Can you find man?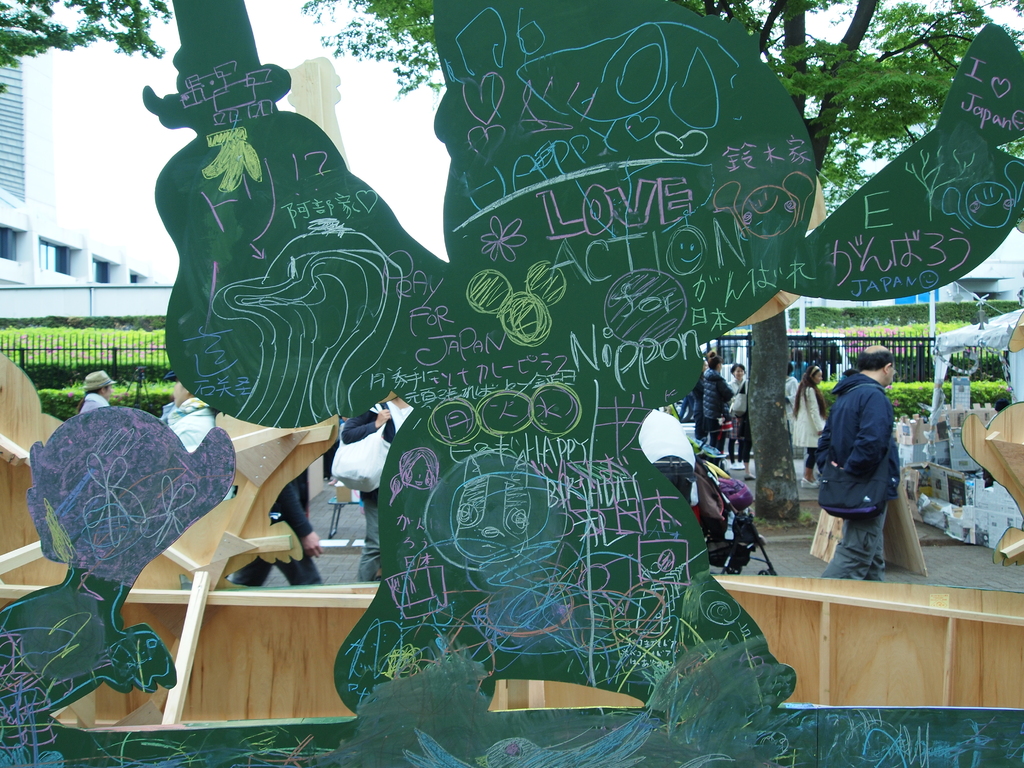
Yes, bounding box: region(701, 357, 731, 474).
